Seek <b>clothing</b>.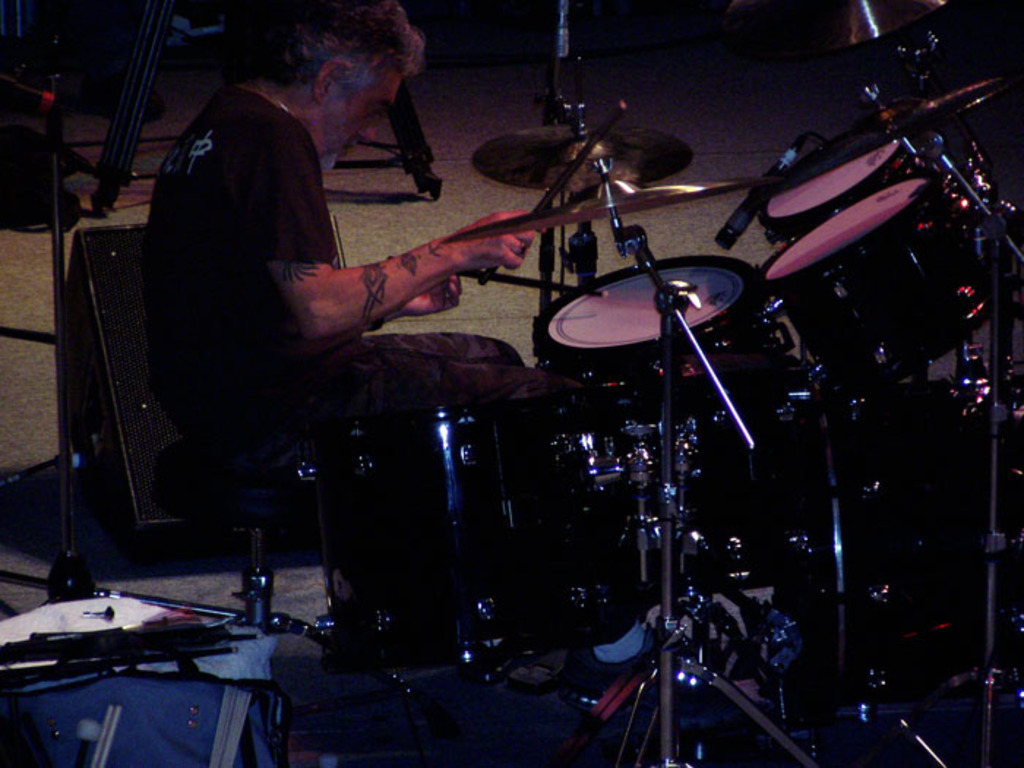
detection(139, 0, 414, 490).
